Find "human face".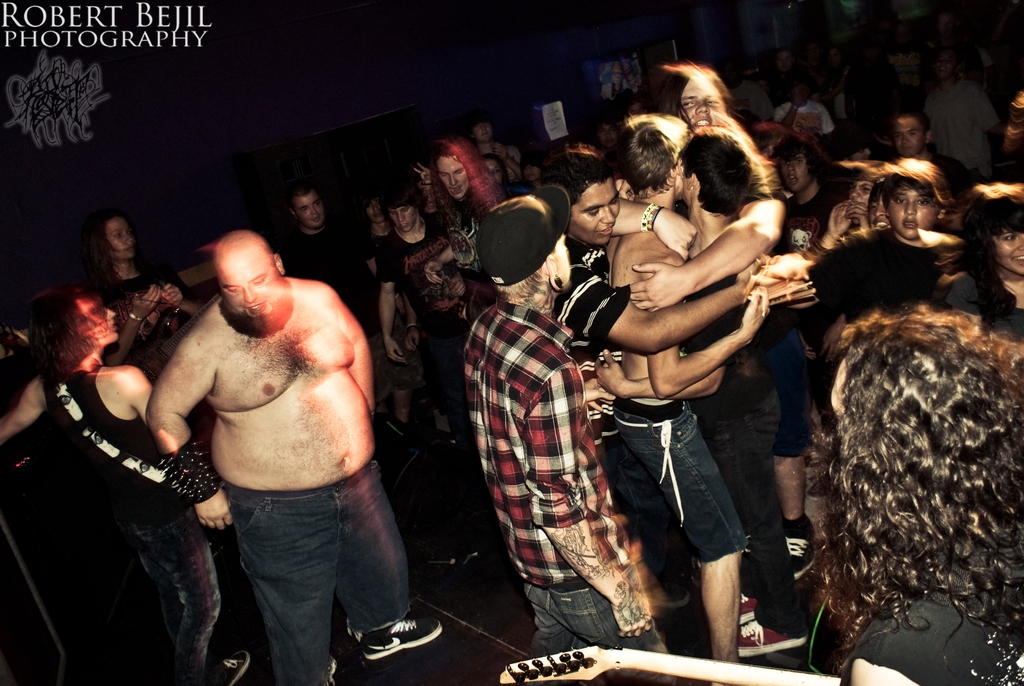
bbox=[439, 156, 465, 198].
